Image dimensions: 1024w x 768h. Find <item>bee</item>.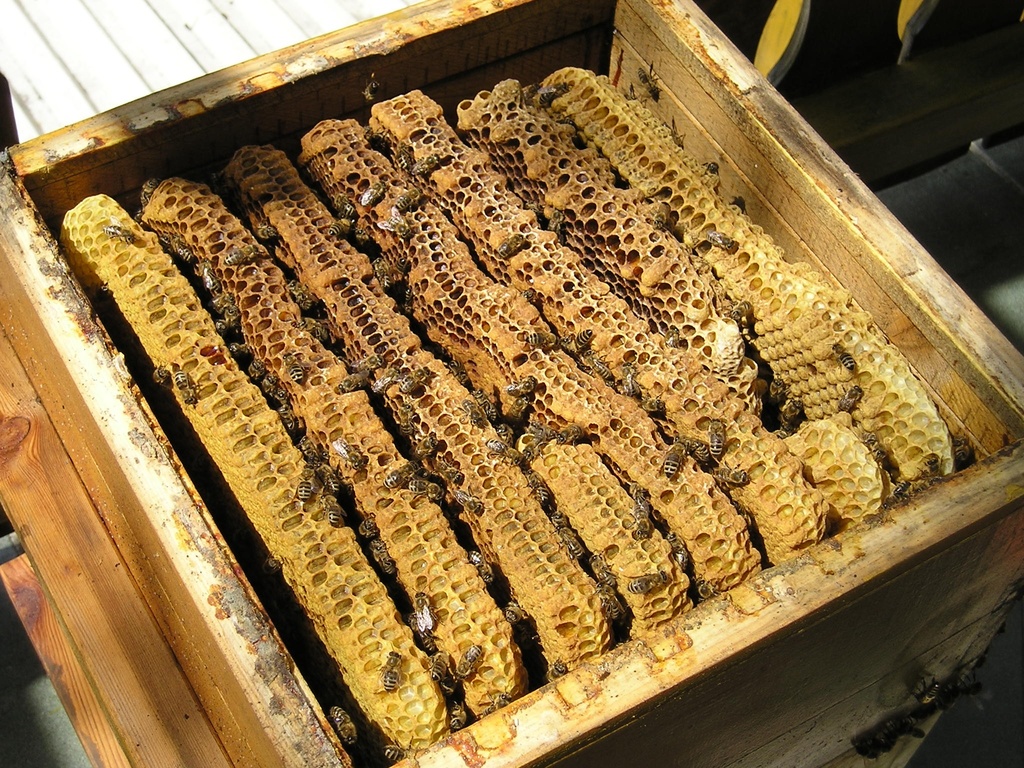
{"left": 593, "top": 547, "right": 616, "bottom": 587}.
